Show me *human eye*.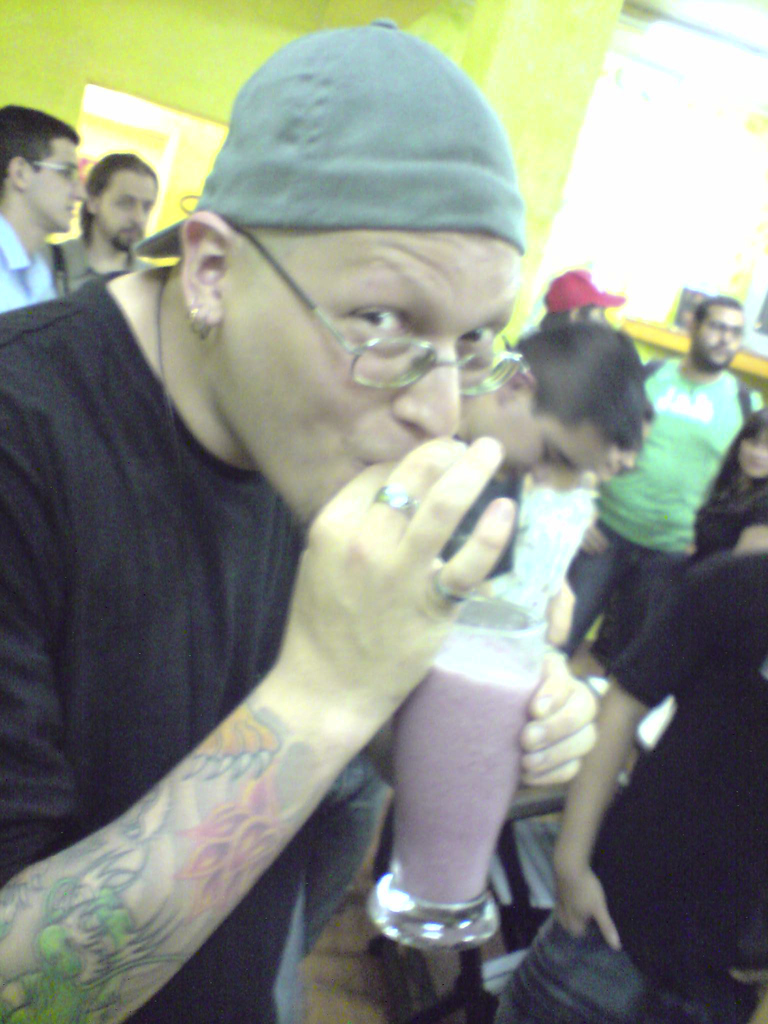
*human eye* is here: x1=450 y1=319 x2=493 y2=357.
